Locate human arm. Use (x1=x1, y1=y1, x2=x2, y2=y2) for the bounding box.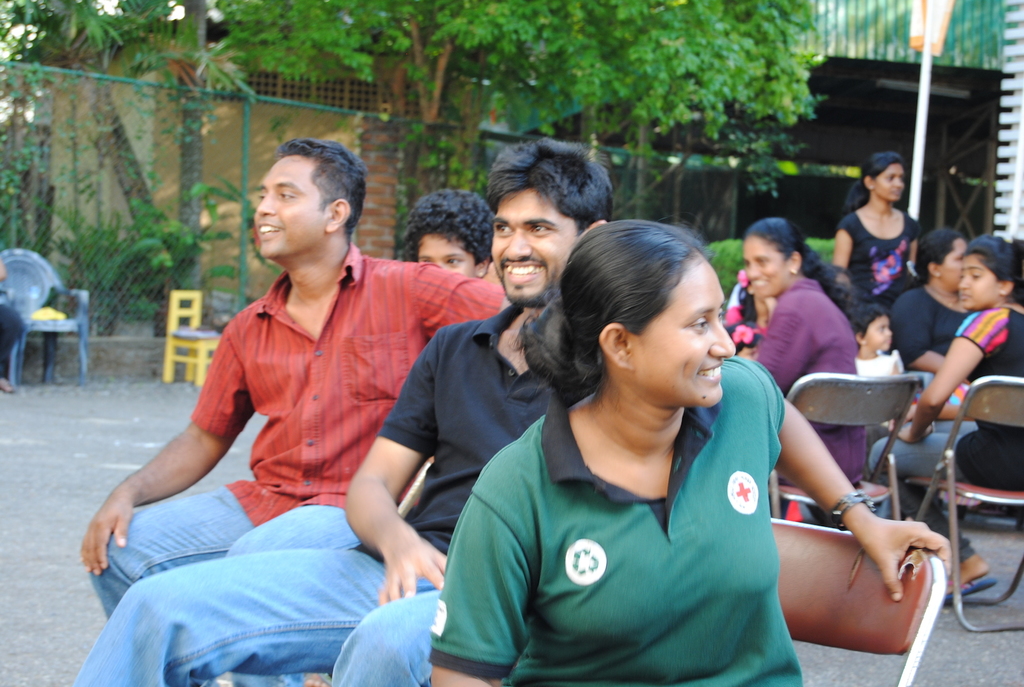
(x1=337, y1=337, x2=440, y2=586).
